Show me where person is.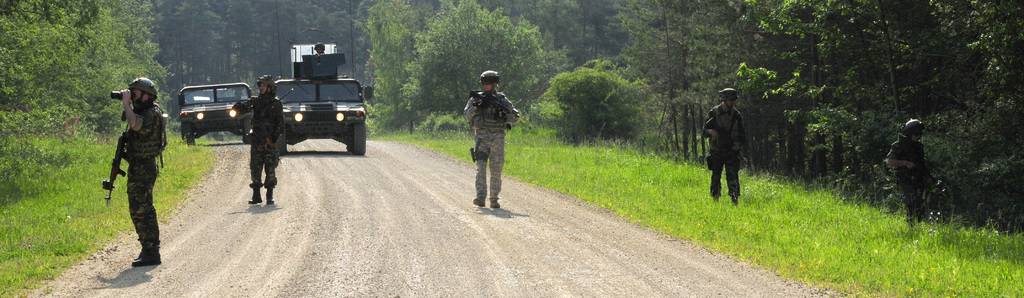
person is at 105, 76, 170, 265.
